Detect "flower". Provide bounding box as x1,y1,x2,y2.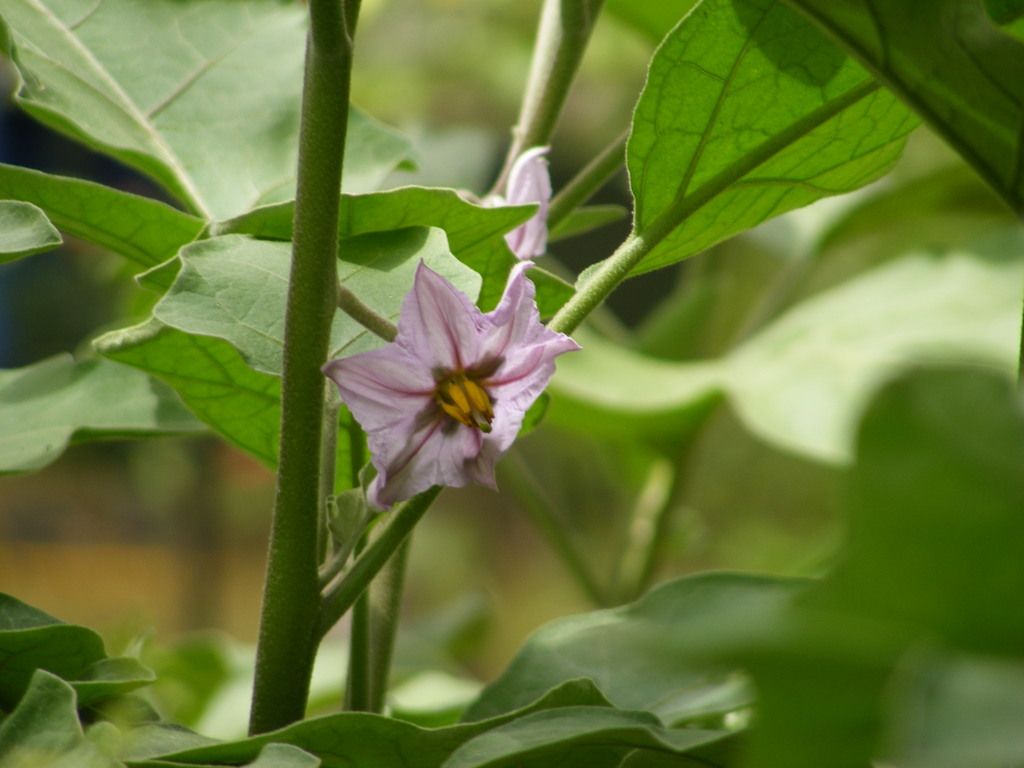
330,267,569,508.
